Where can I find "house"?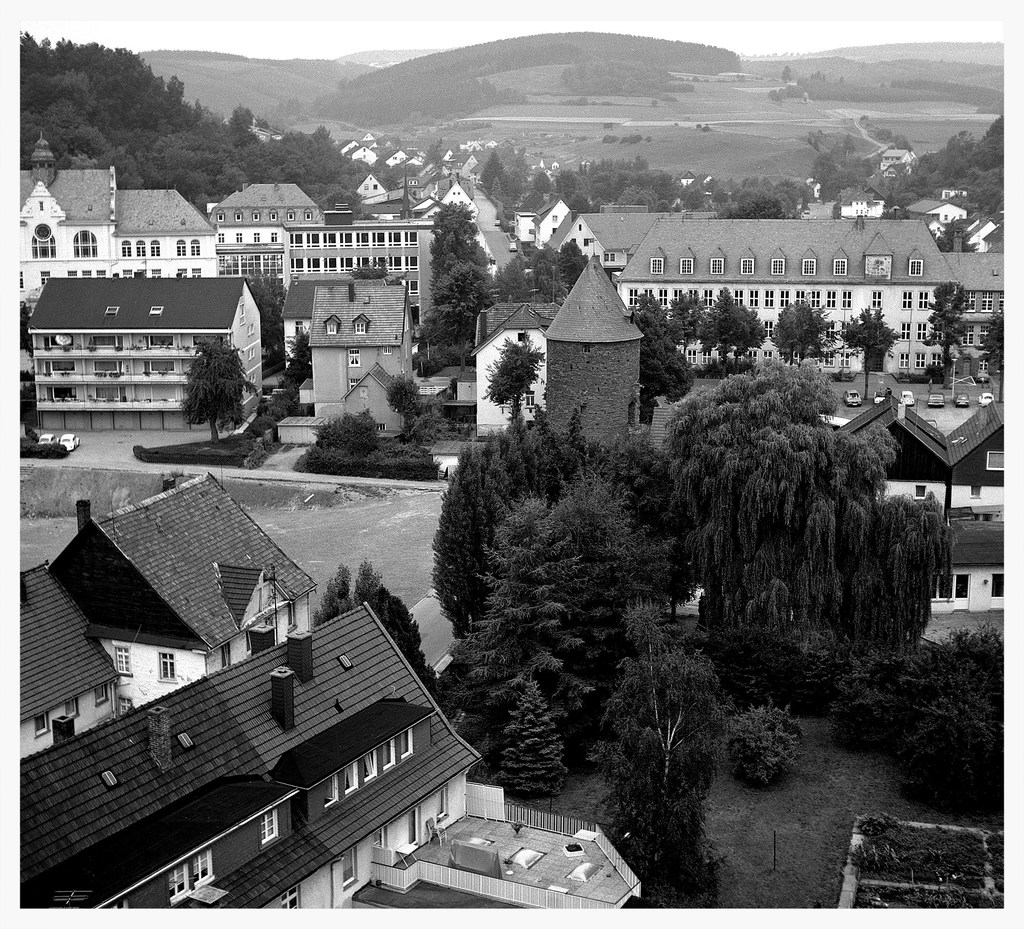
You can find it at <box>204,177,322,267</box>.
